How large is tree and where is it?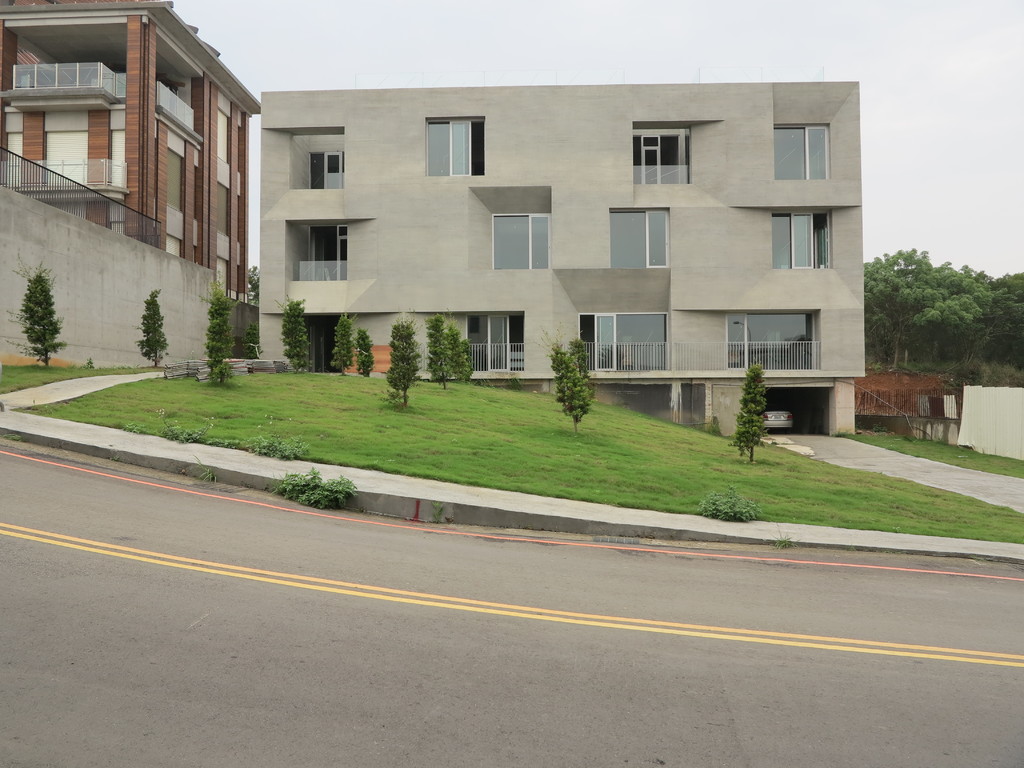
Bounding box: 545, 315, 596, 426.
